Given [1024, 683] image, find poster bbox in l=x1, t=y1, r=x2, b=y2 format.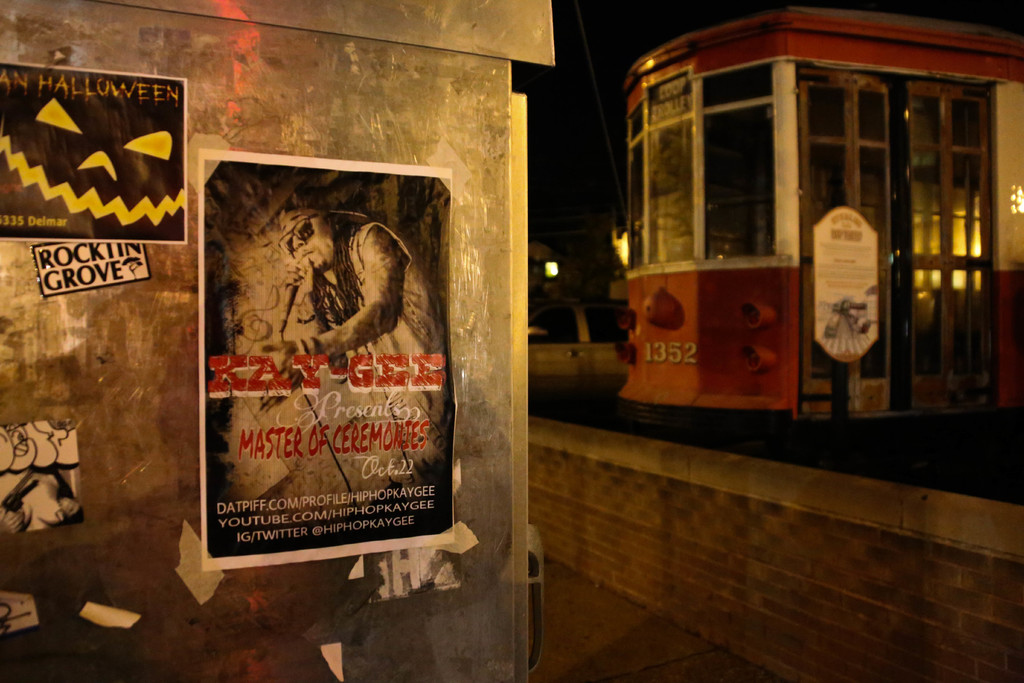
l=197, t=126, r=467, b=582.
